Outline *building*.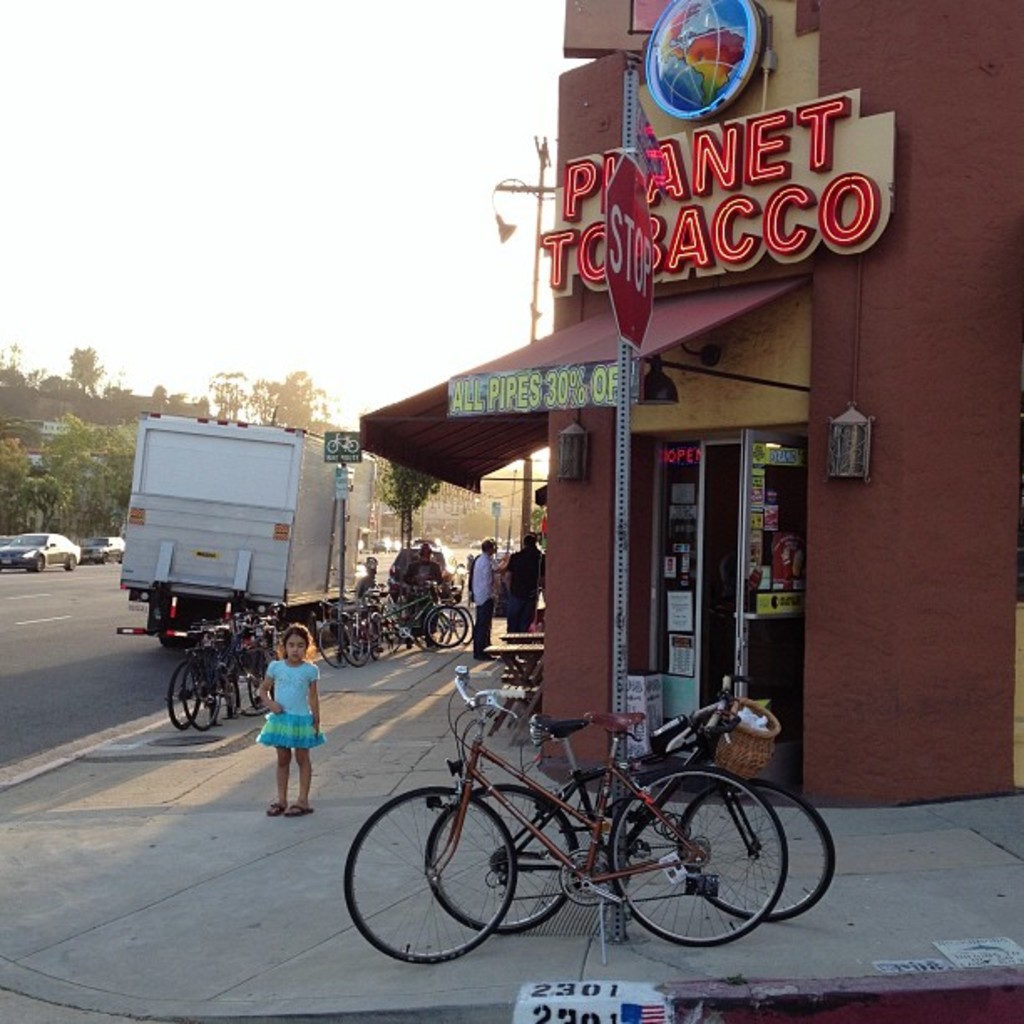
Outline: <box>380,463,549,552</box>.
